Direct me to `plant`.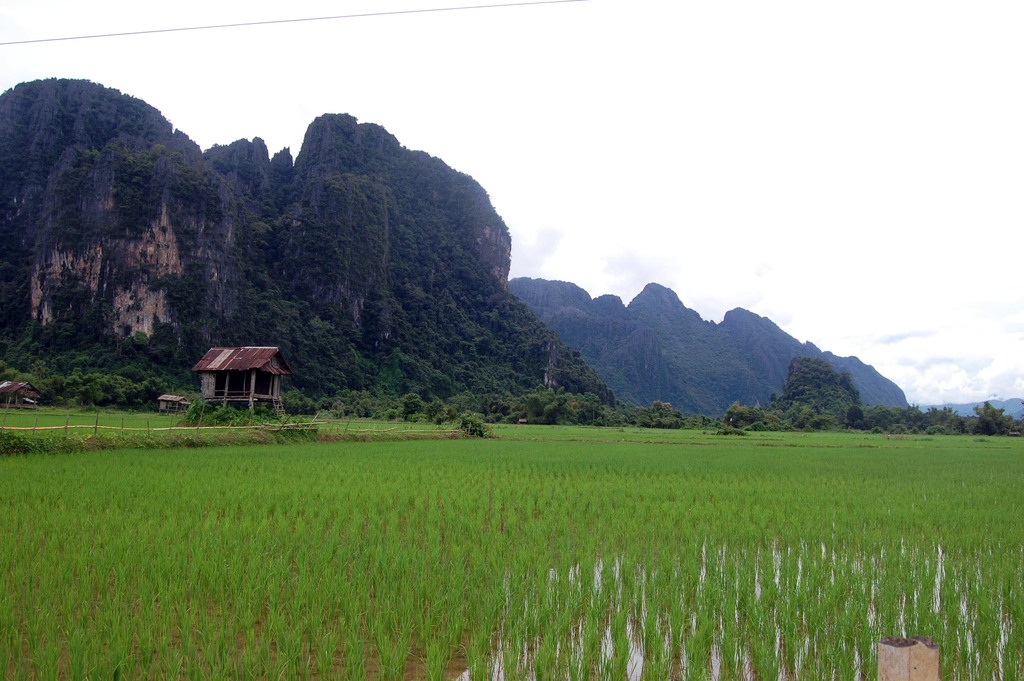
Direction: box(504, 406, 527, 420).
